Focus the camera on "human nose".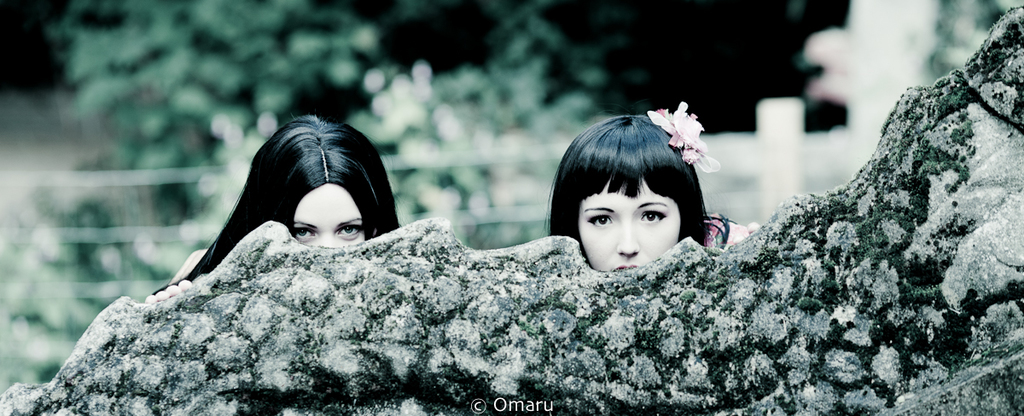
Focus region: x1=316, y1=228, x2=340, y2=251.
